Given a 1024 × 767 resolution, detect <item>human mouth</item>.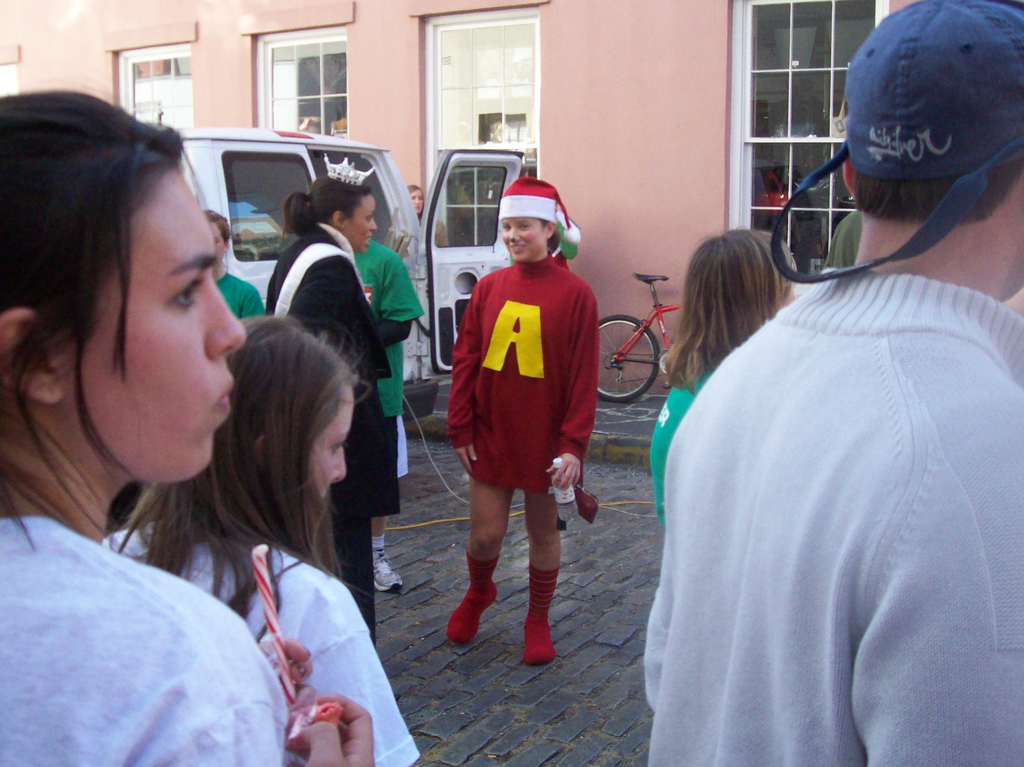
[508,243,527,257].
